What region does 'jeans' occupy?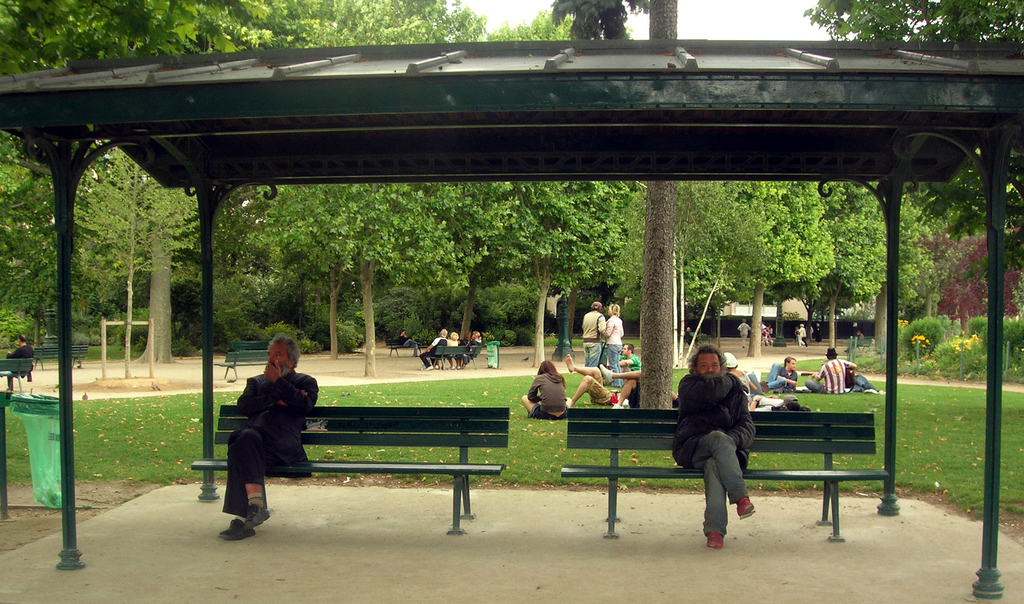
{"left": 701, "top": 431, "right": 762, "bottom": 542}.
